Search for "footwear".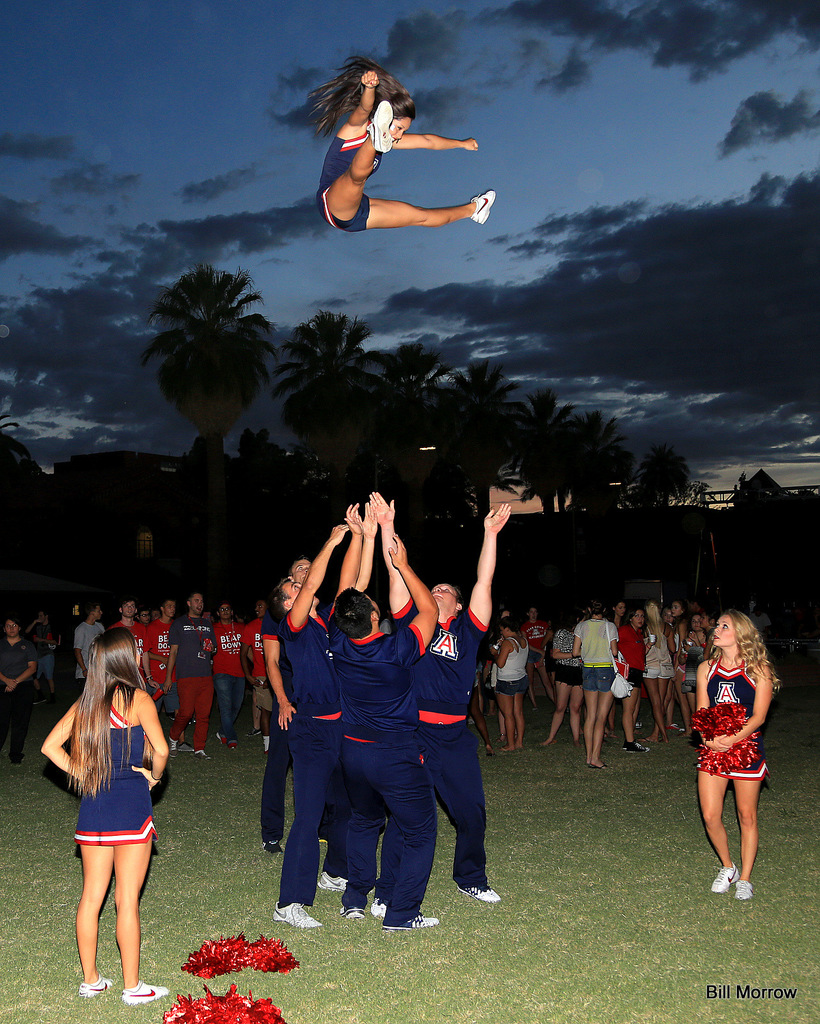
Found at rect(475, 186, 491, 225).
